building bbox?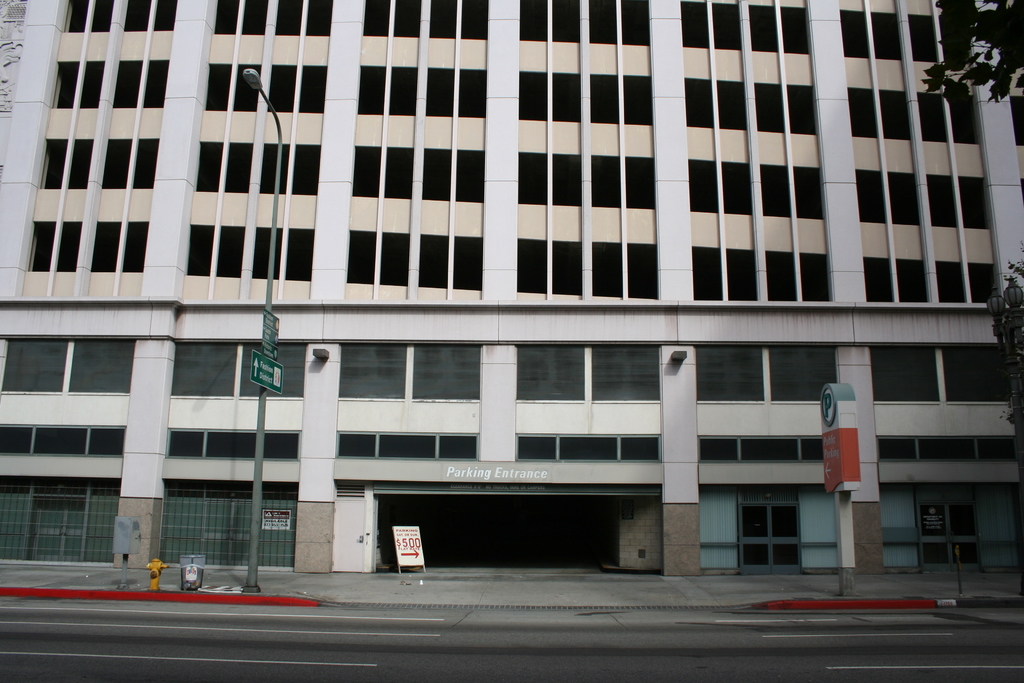
[x1=0, y1=0, x2=1023, y2=578]
